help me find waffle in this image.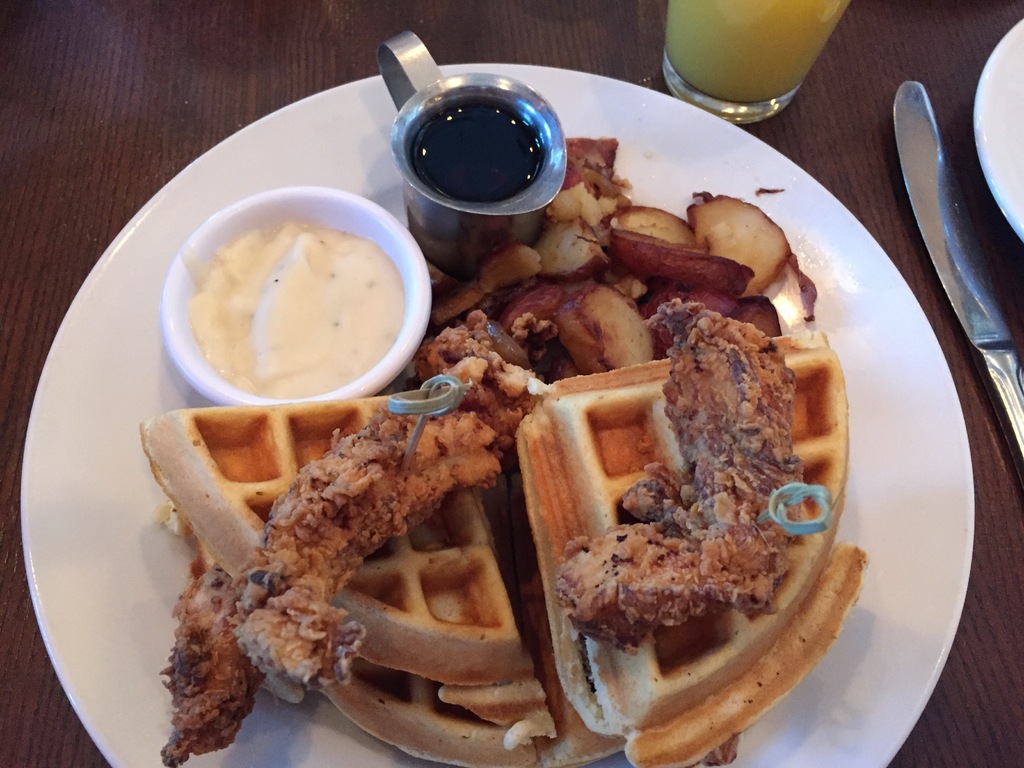
Found it: <box>509,561,758,767</box>.
